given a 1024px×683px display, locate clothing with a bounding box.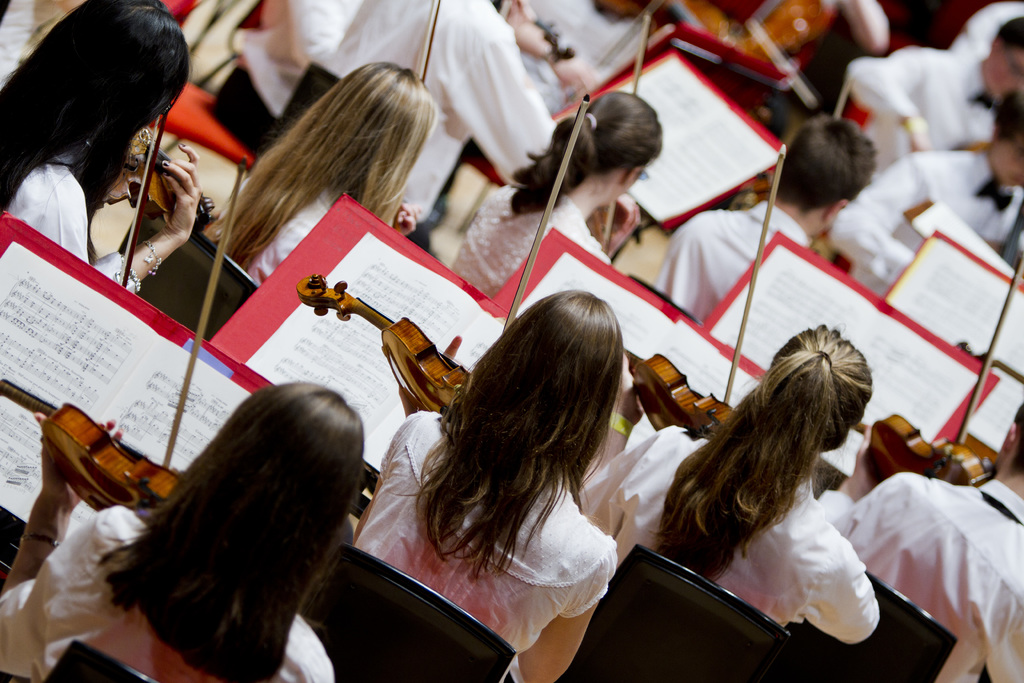
Located: box(659, 398, 909, 634).
